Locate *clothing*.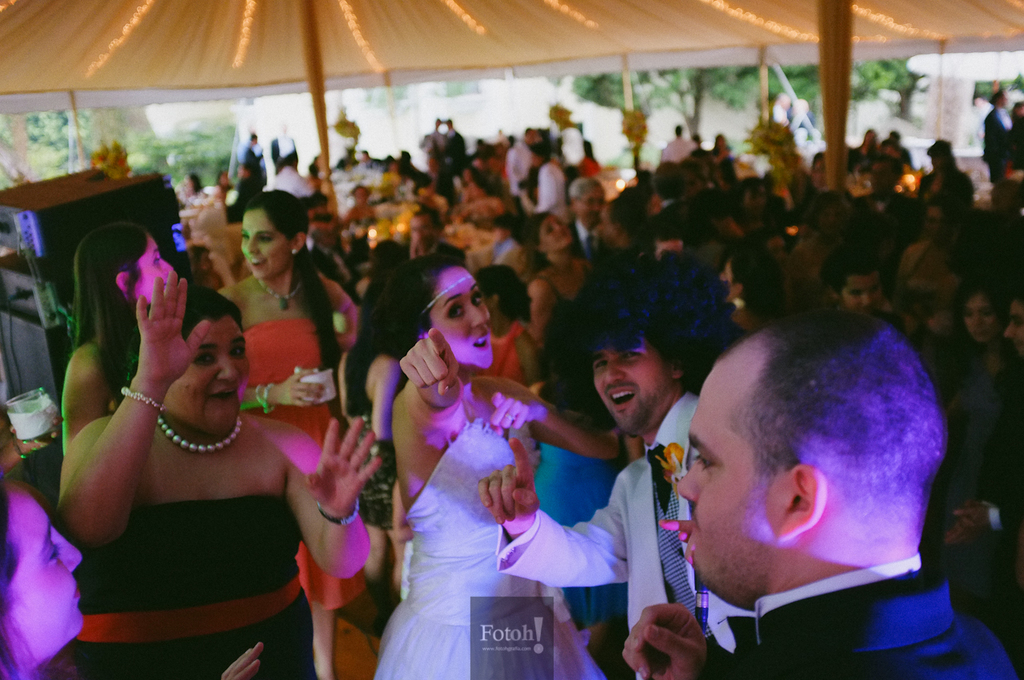
Bounding box: rect(536, 266, 598, 352).
